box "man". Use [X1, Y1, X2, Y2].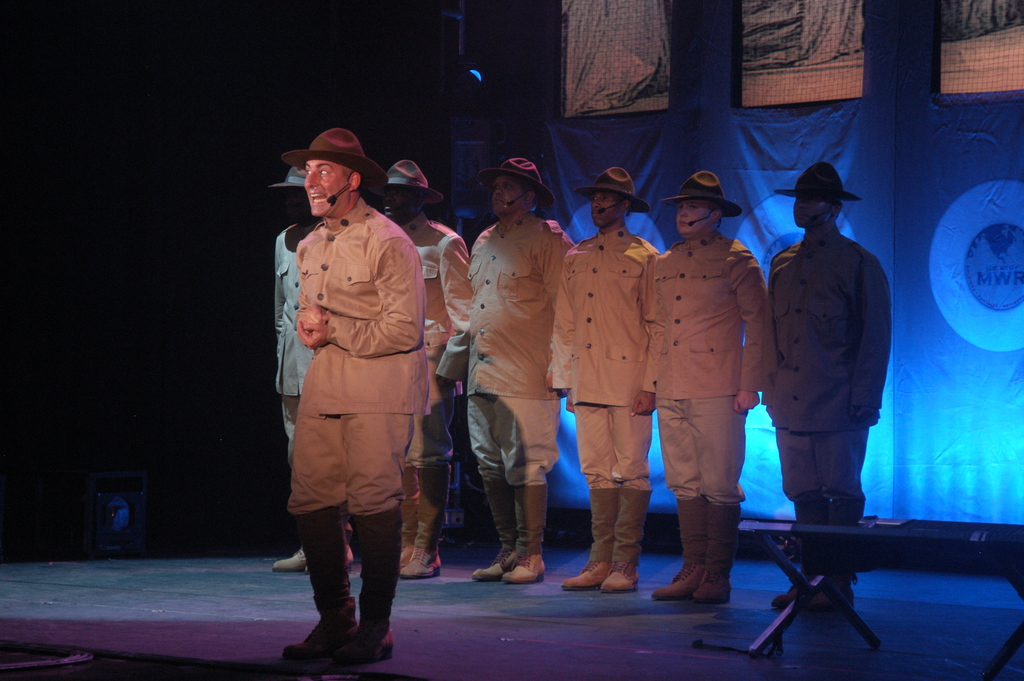
[543, 167, 659, 595].
